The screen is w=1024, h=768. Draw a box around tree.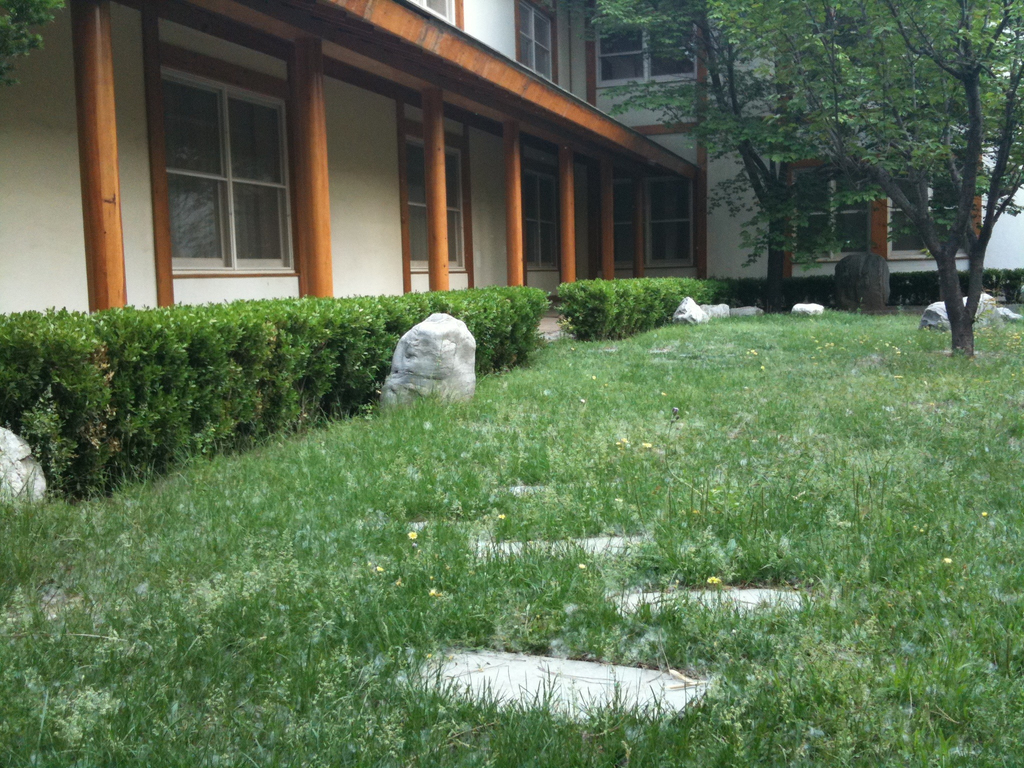
region(720, 20, 1013, 328).
